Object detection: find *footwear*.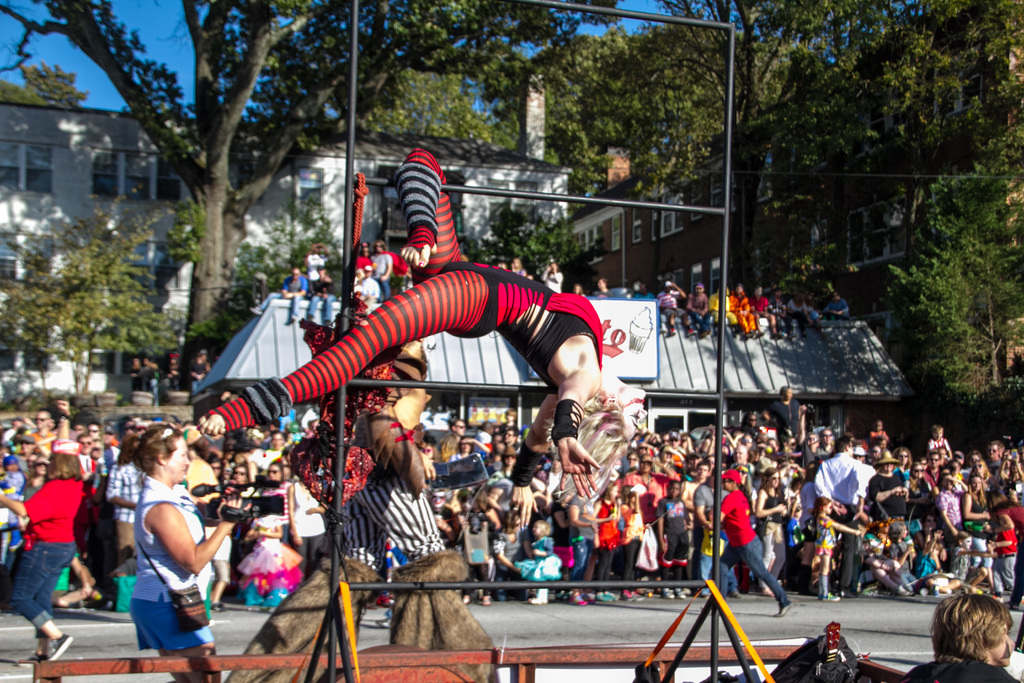
(813,589,840,603).
